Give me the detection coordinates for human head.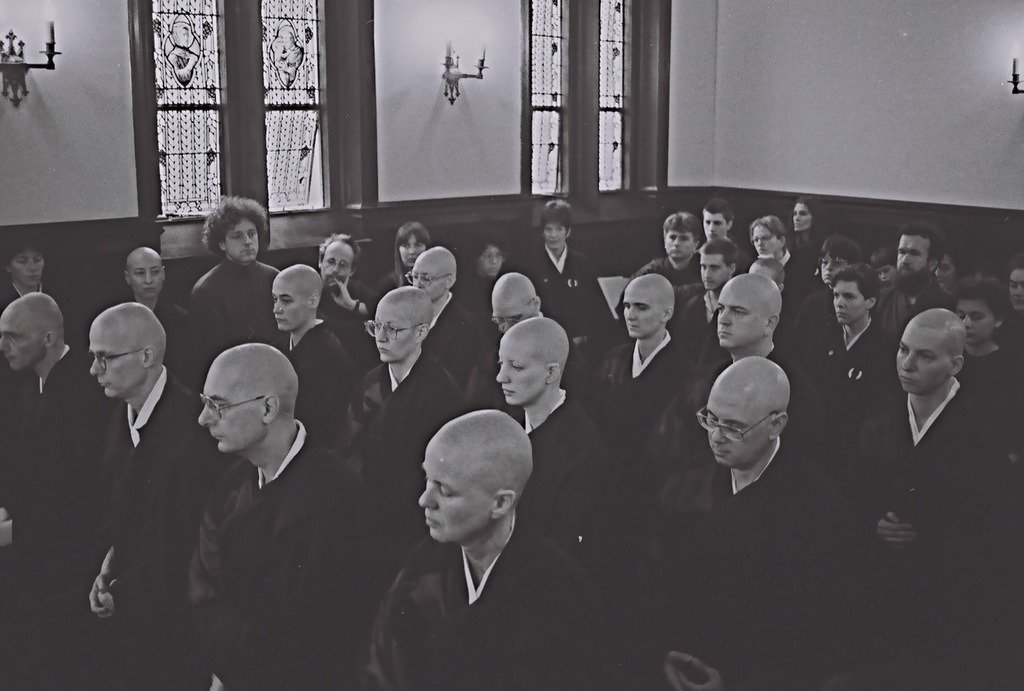
rect(698, 238, 737, 290).
